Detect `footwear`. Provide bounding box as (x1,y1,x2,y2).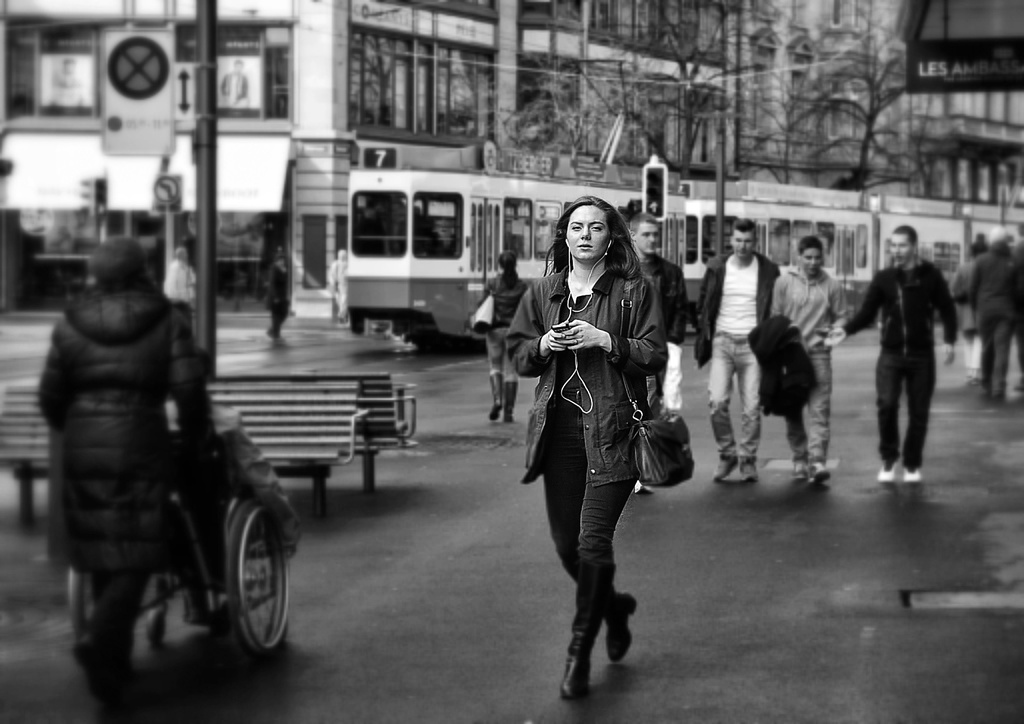
(794,462,806,480).
